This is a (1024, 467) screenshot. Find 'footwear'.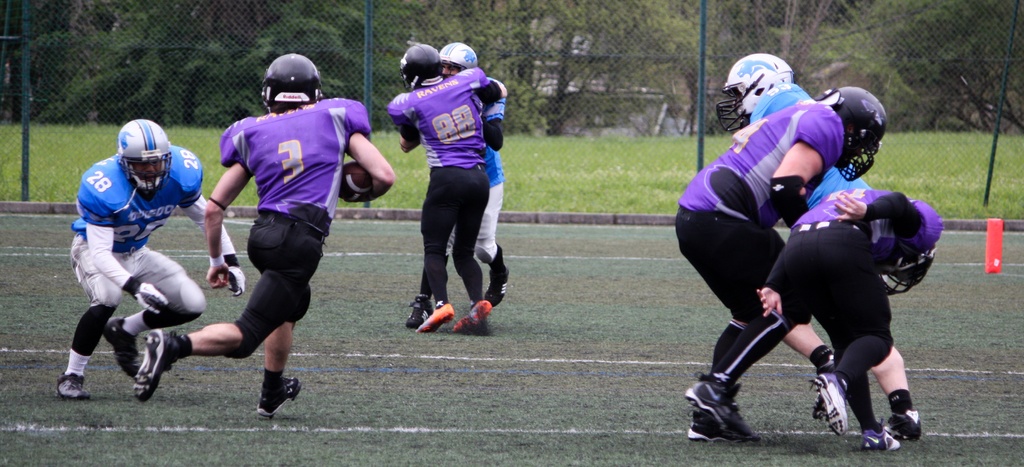
Bounding box: locate(225, 270, 241, 295).
